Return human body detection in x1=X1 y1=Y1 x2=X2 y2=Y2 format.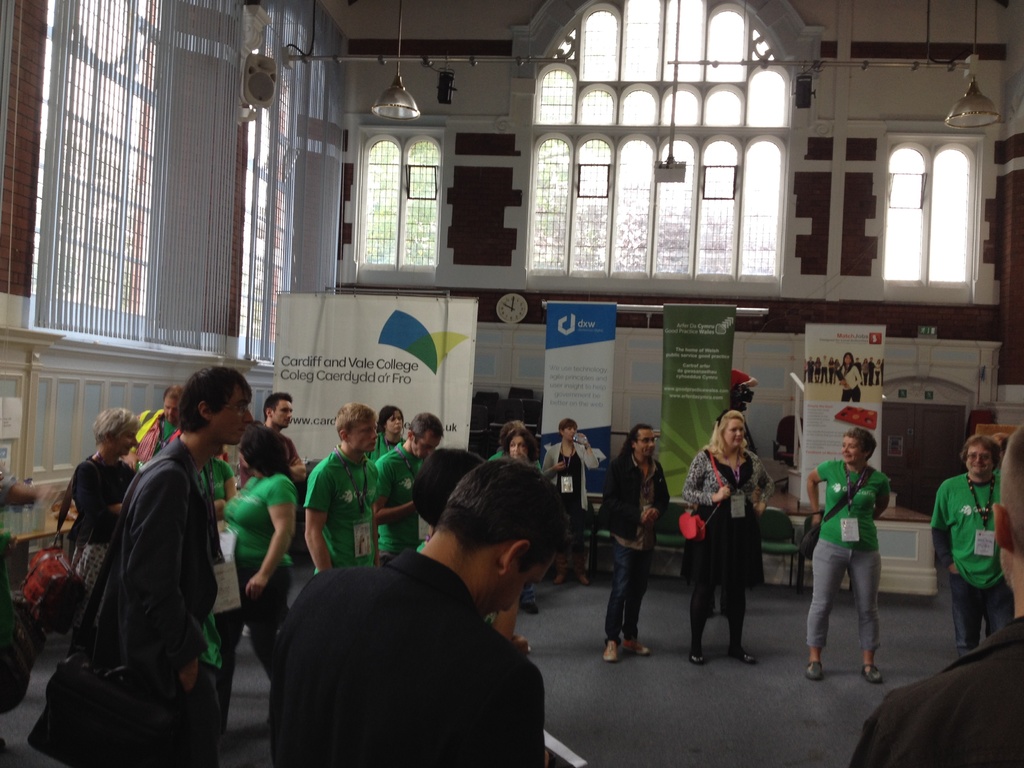
x1=684 y1=440 x2=776 y2=666.
